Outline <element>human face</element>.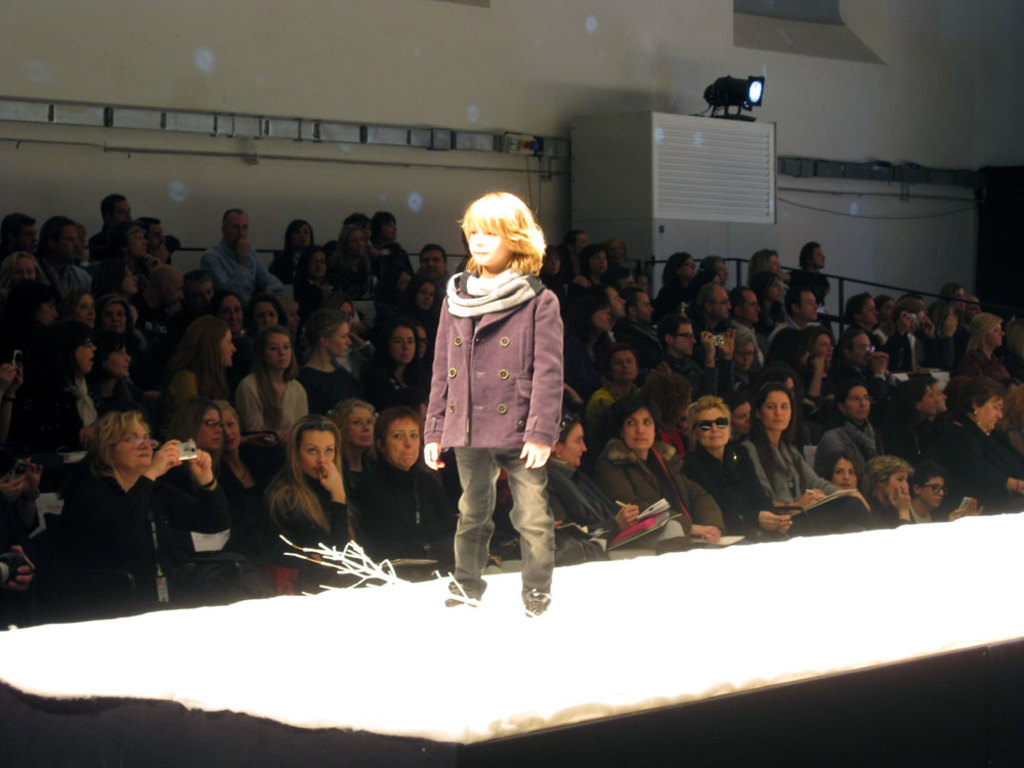
Outline: bbox=(293, 221, 312, 254).
